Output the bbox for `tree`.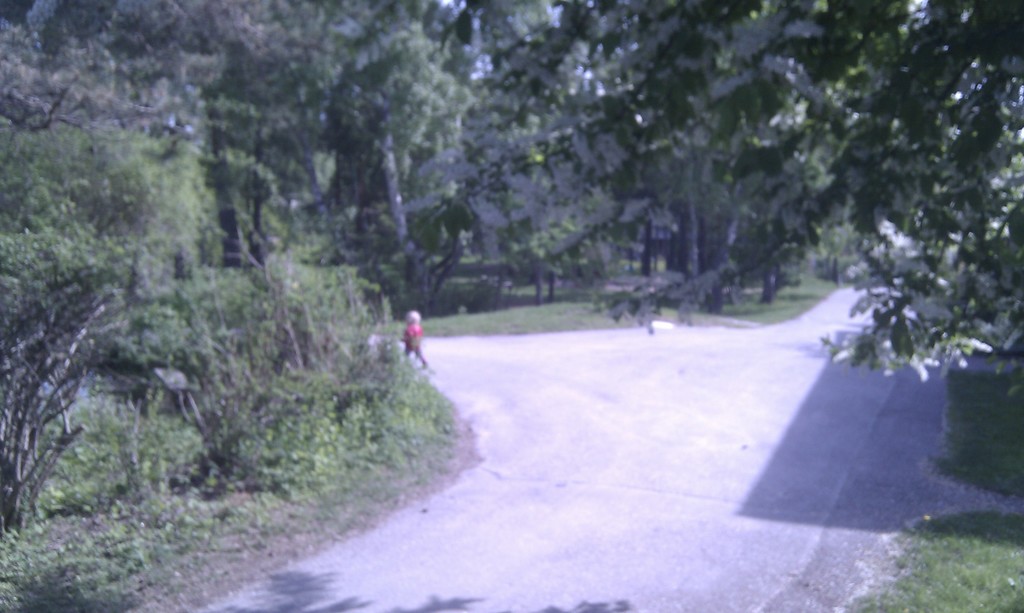
410 1 1023 400.
